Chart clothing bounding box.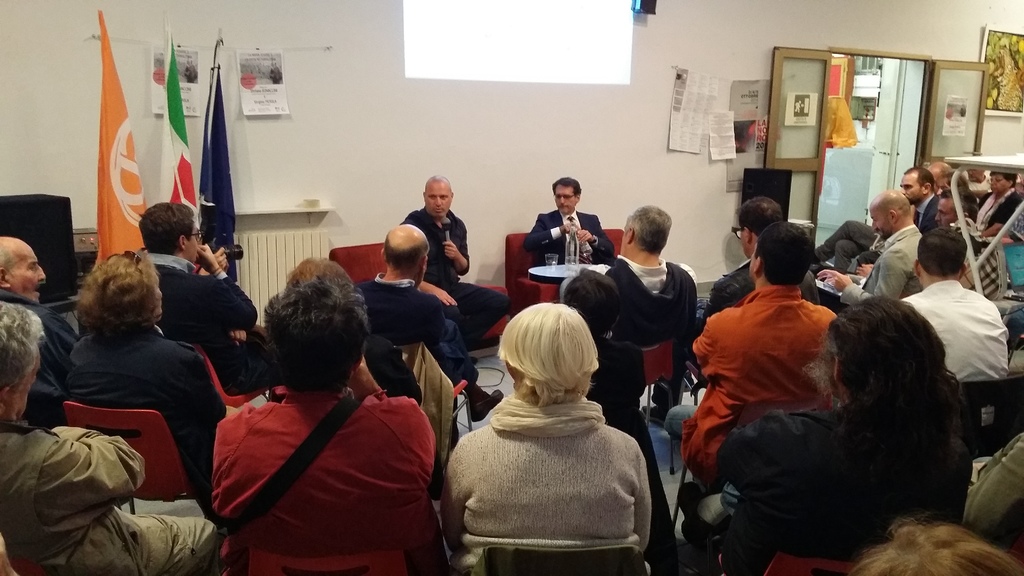
Charted: BBox(581, 241, 690, 333).
